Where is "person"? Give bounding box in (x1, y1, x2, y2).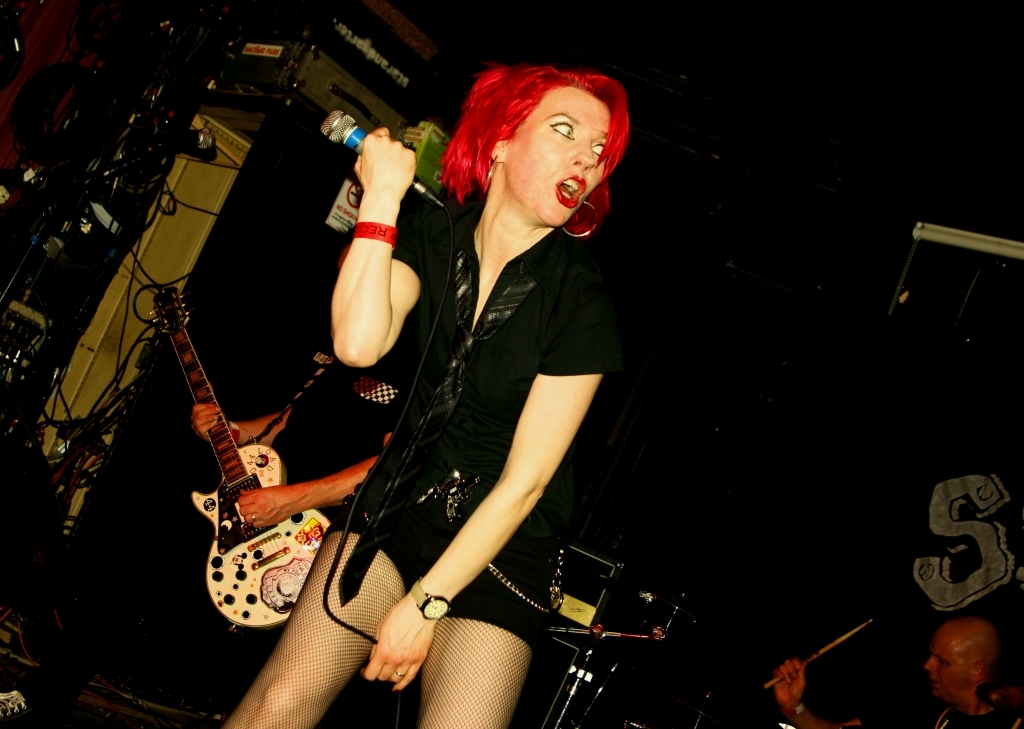
(768, 613, 1000, 728).
